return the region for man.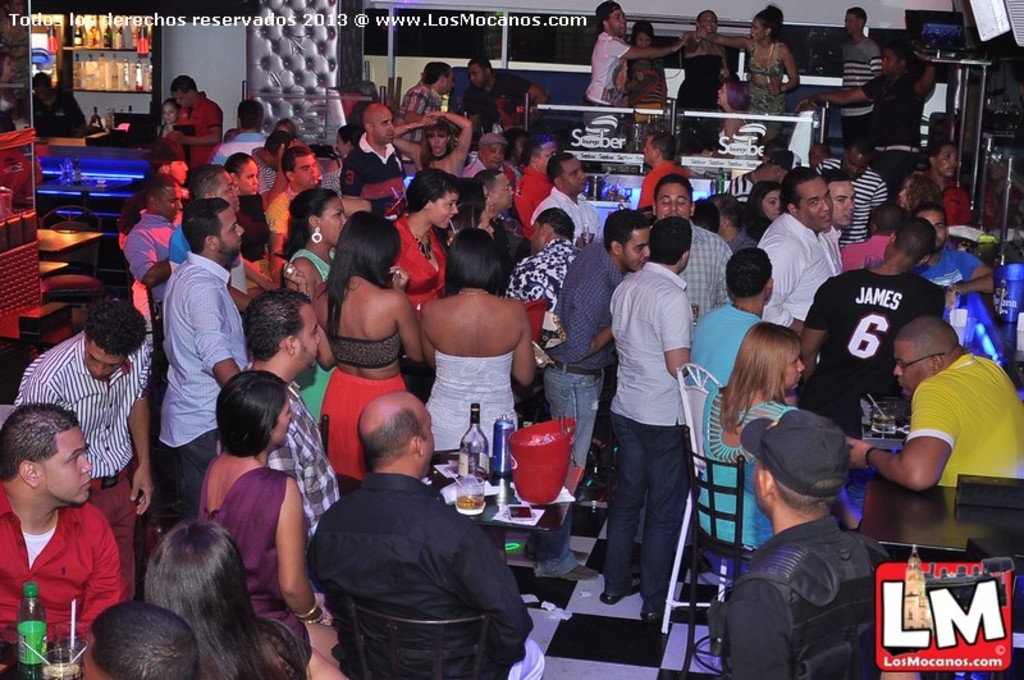
<region>818, 163, 860, 265</region>.
